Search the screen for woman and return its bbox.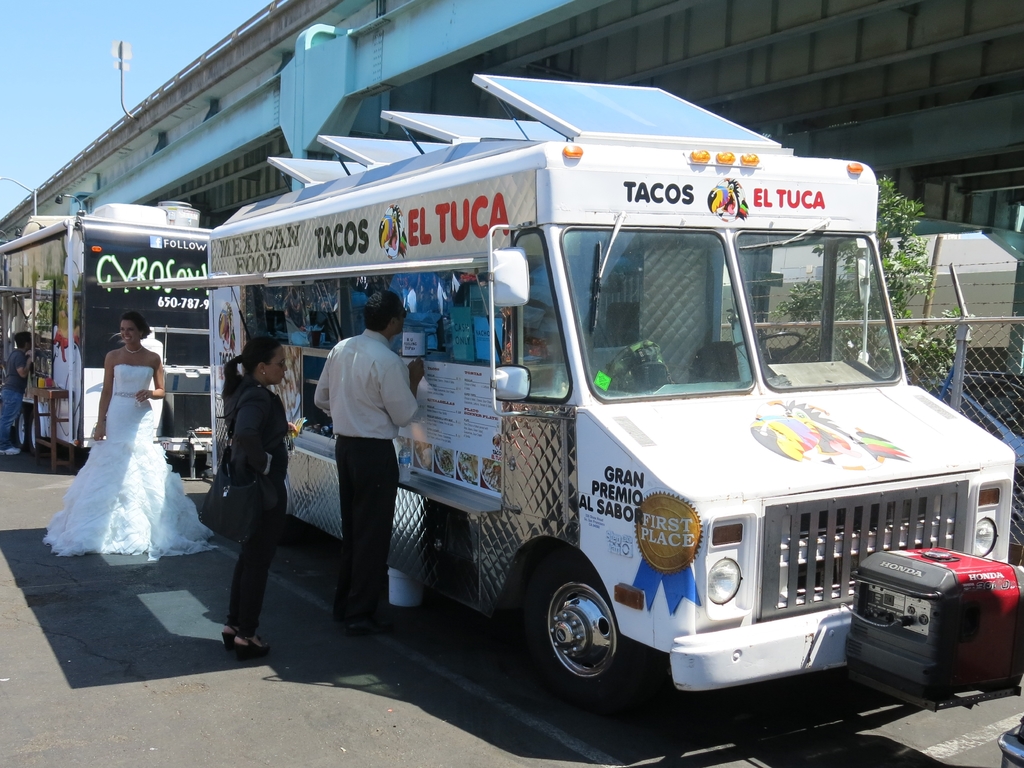
Found: x1=220, y1=336, x2=291, y2=658.
